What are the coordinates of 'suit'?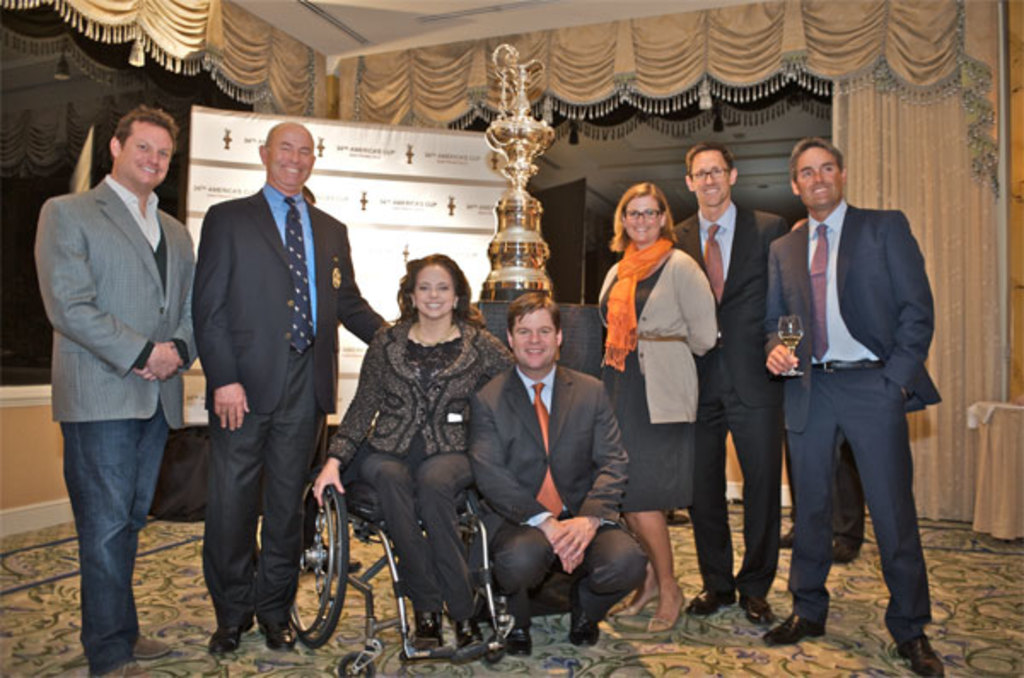
bbox=(756, 121, 934, 671).
